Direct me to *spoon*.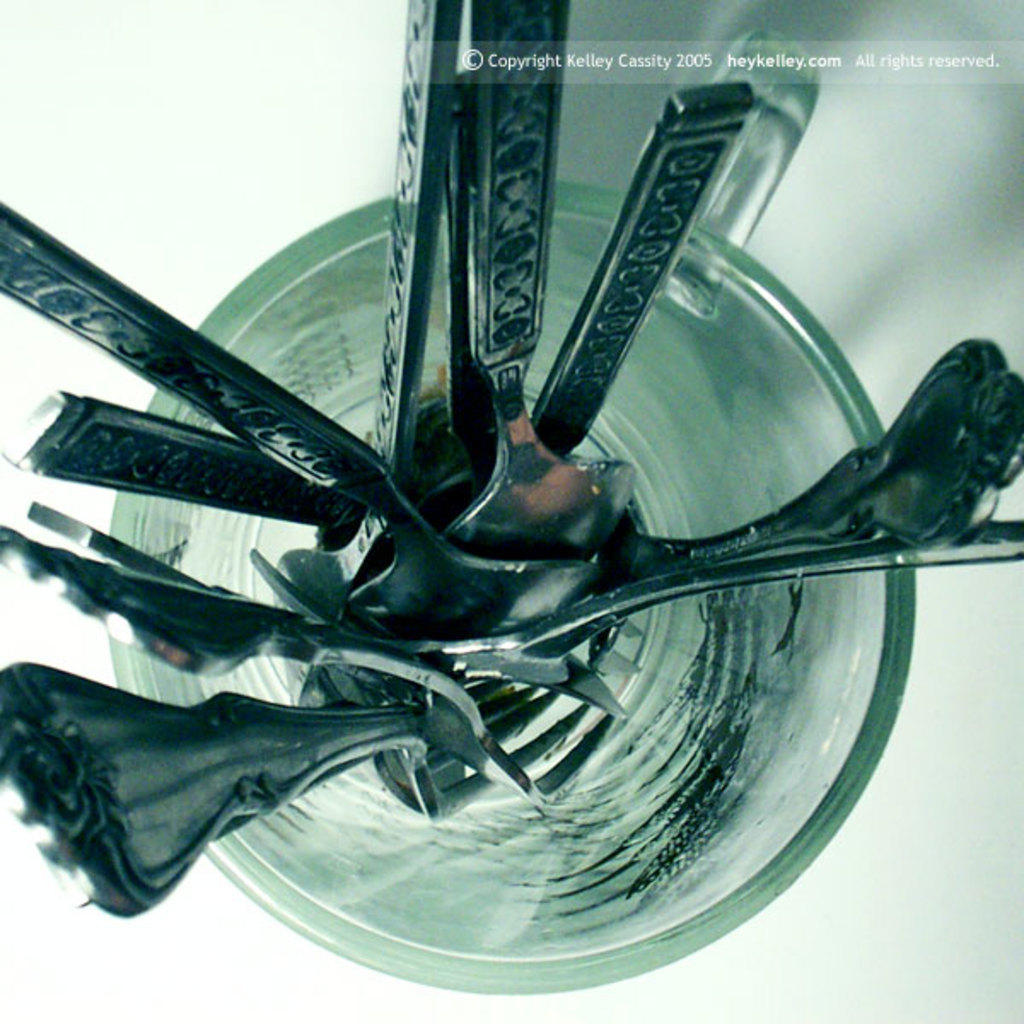
Direction: [left=0, top=391, right=391, bottom=565].
